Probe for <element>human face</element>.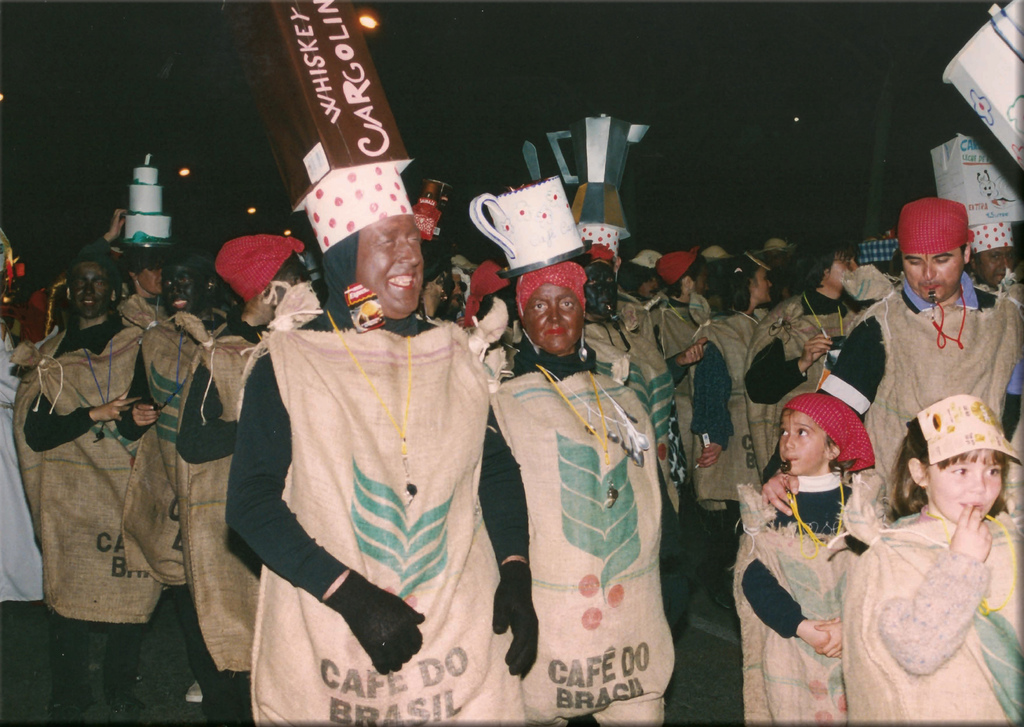
Probe result: 976, 243, 1016, 285.
